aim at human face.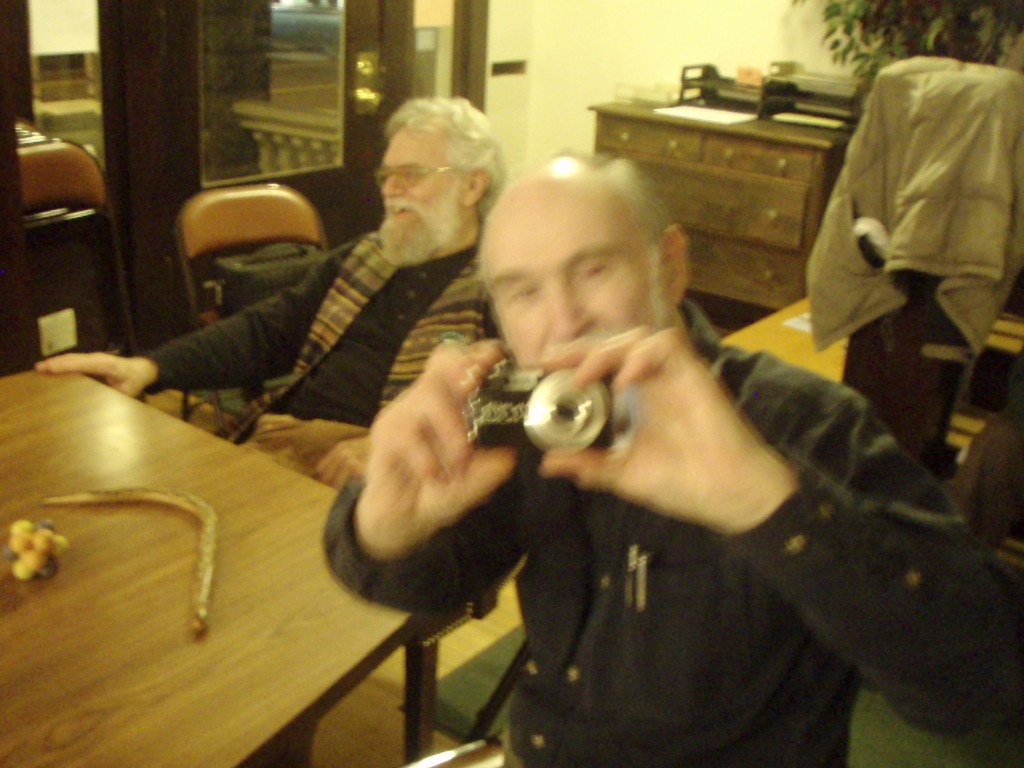
Aimed at 376,114,465,263.
